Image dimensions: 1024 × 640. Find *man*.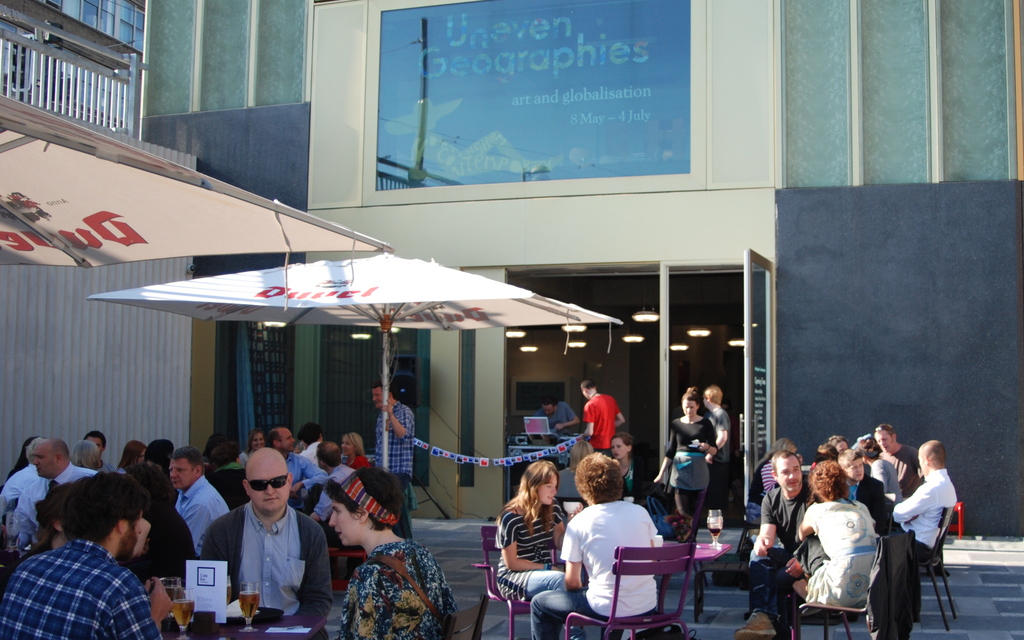
0,470,178,639.
